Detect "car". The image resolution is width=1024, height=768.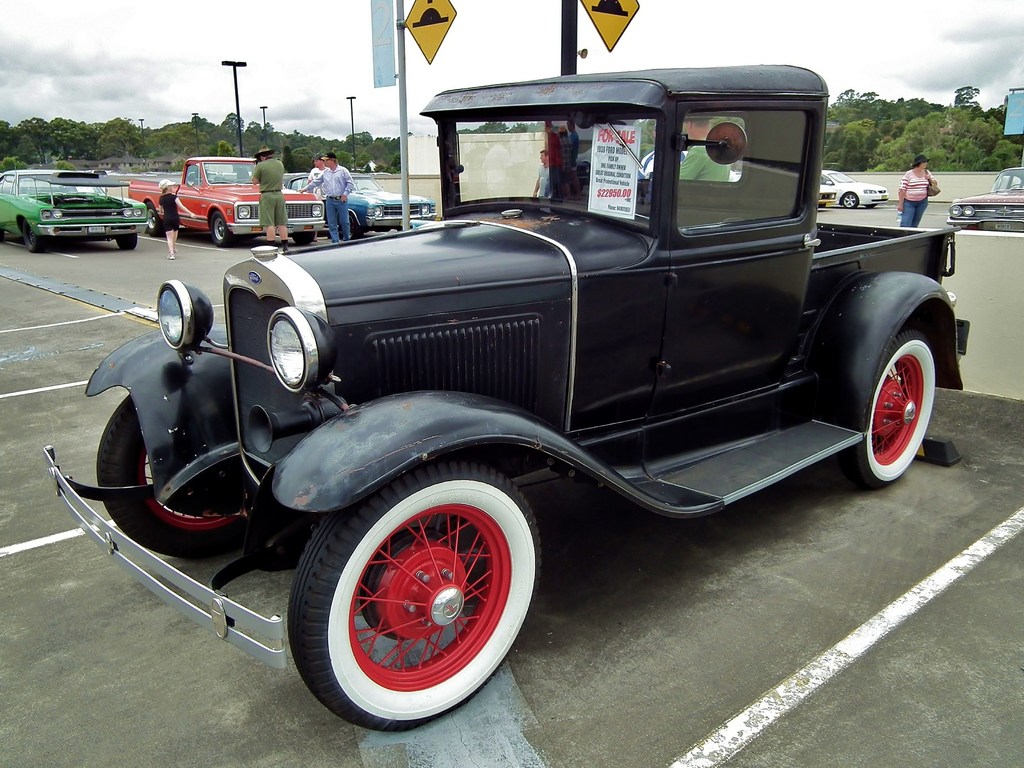
0,165,148,254.
